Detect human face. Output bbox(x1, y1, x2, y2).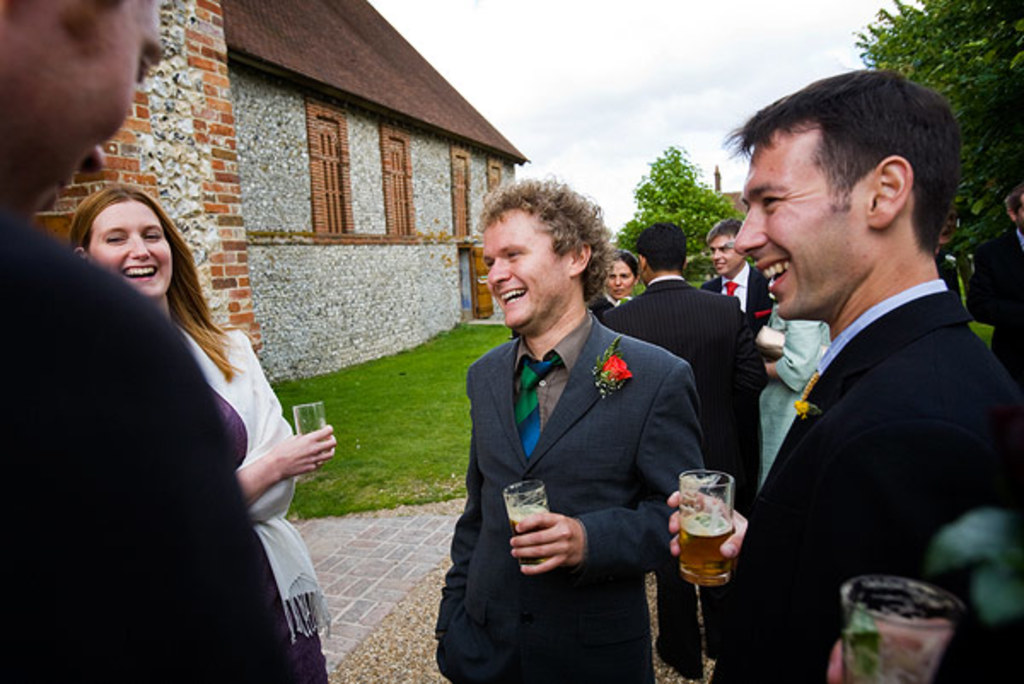
bbox(730, 138, 870, 322).
